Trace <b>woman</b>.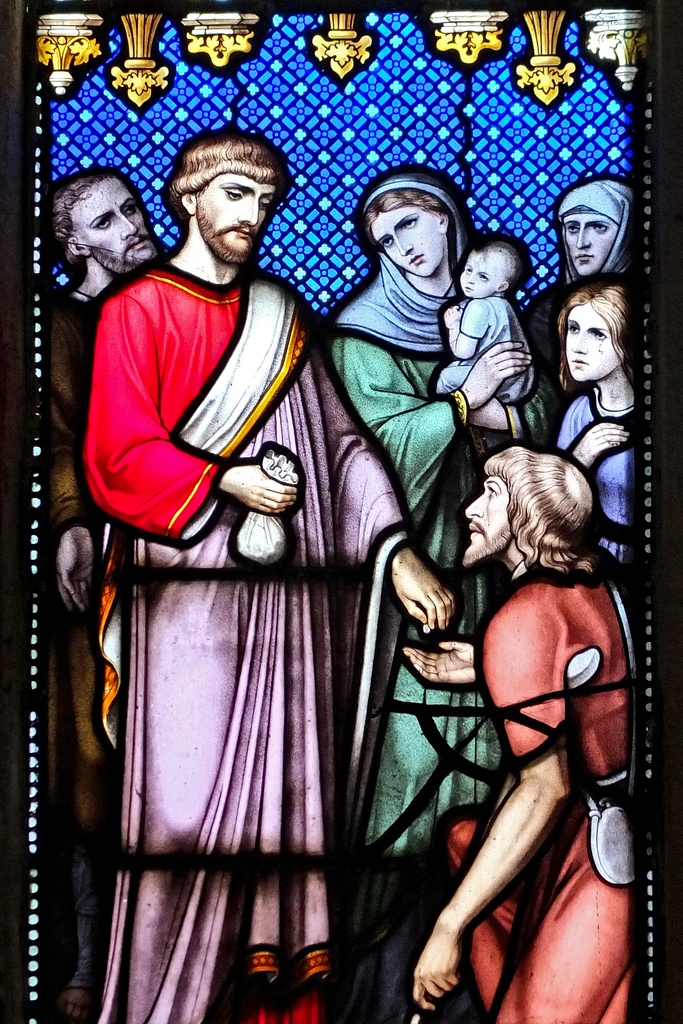
Traced to box=[521, 175, 639, 378].
